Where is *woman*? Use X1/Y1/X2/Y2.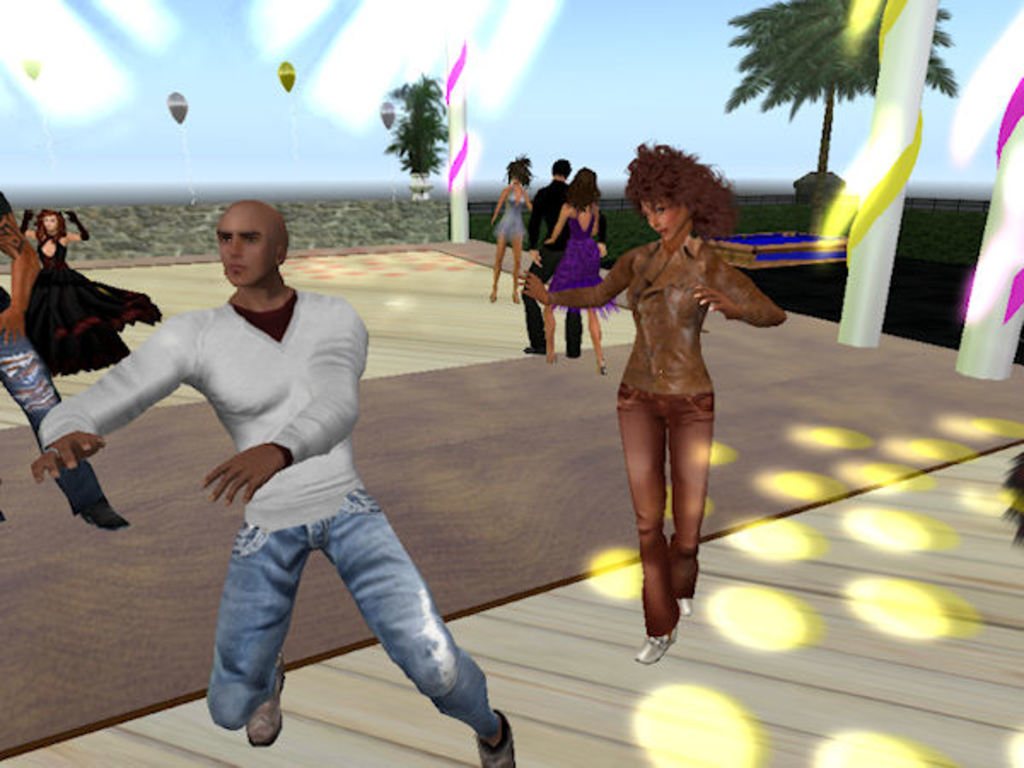
538/162/608/377.
